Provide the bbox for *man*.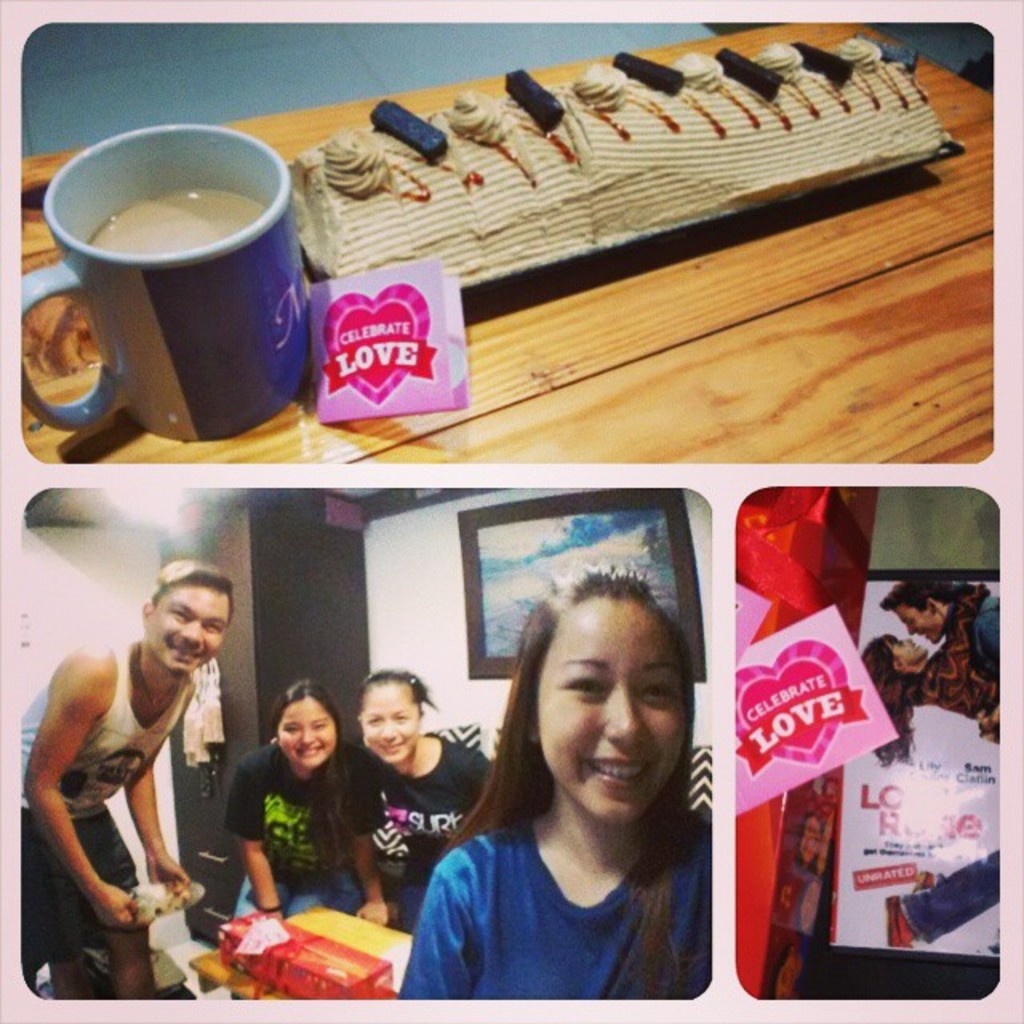
Rect(38, 549, 238, 1002).
